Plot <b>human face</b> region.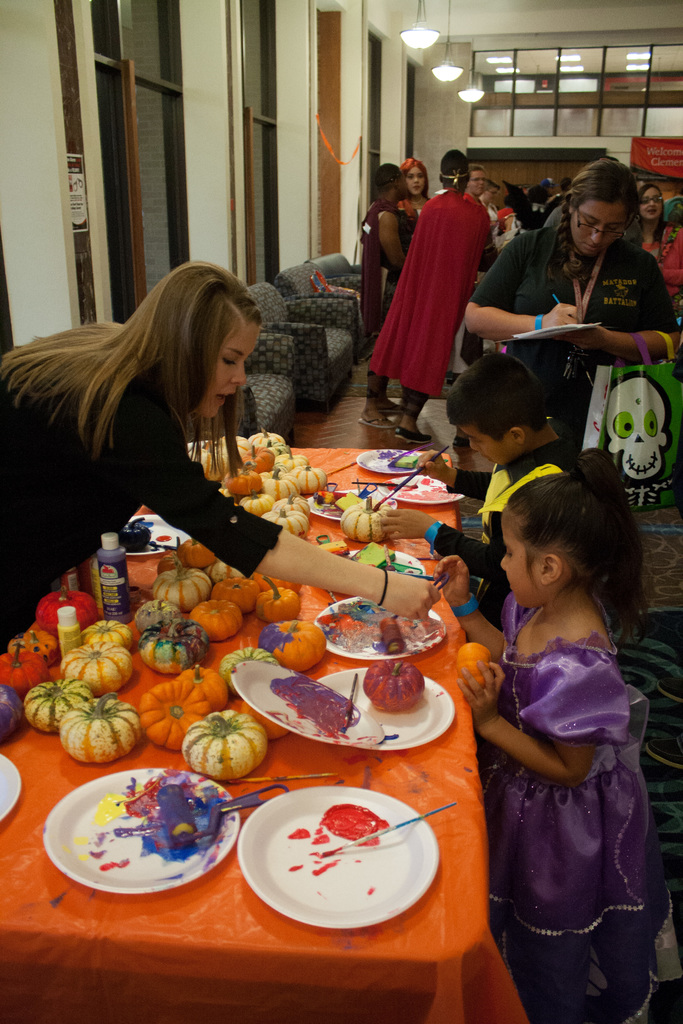
Plotted at [452,416,512,472].
